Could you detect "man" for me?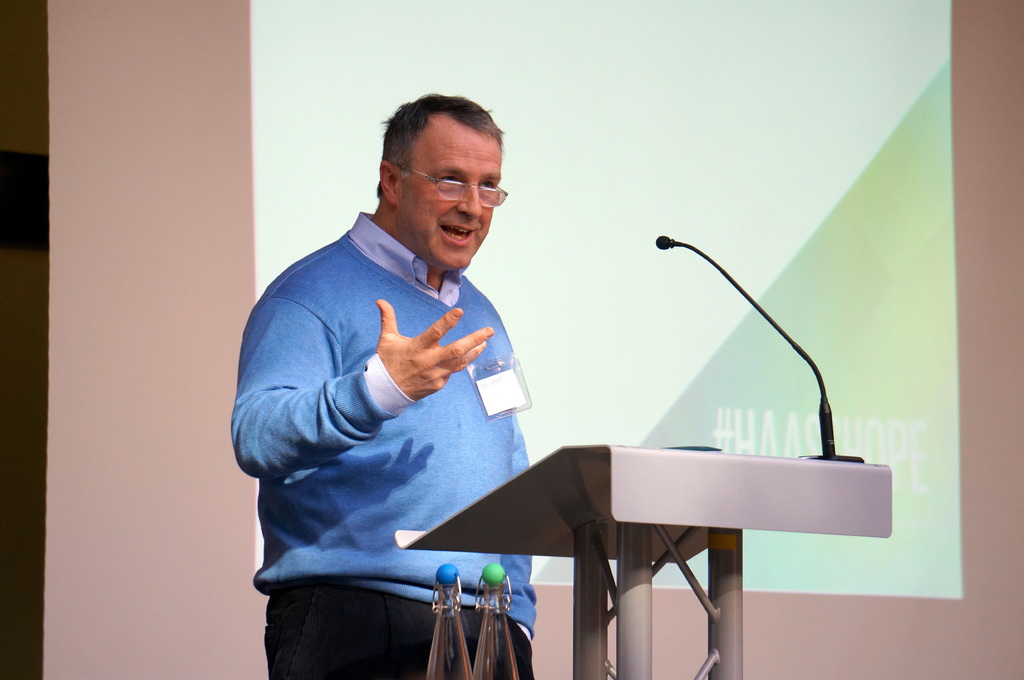
Detection result: [x1=249, y1=98, x2=641, y2=679].
